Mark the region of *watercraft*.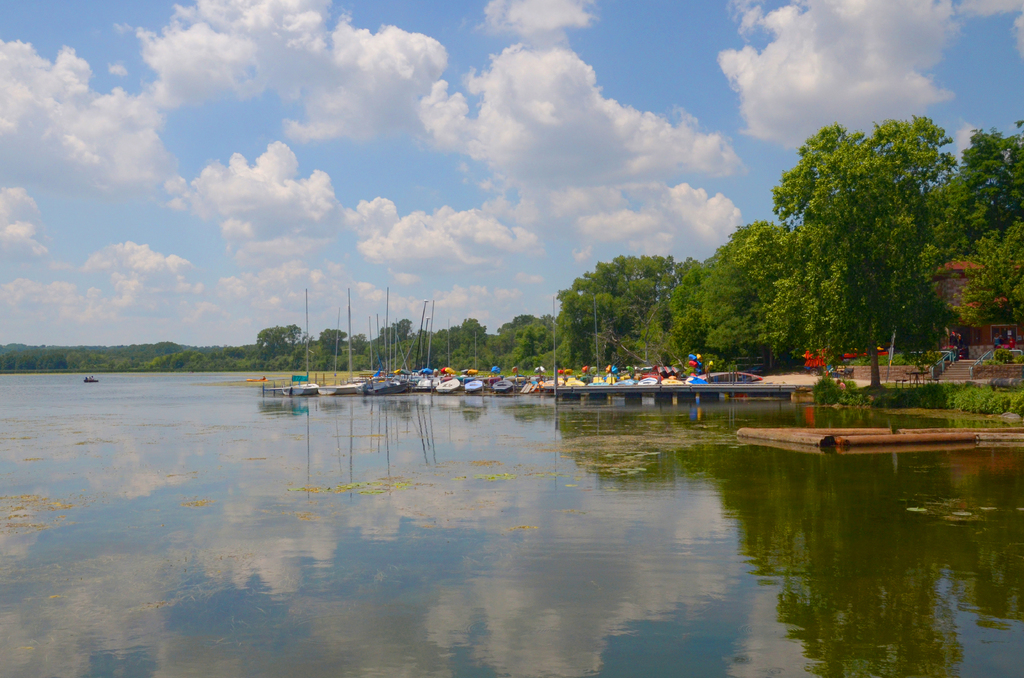
Region: (x1=498, y1=376, x2=516, y2=393).
